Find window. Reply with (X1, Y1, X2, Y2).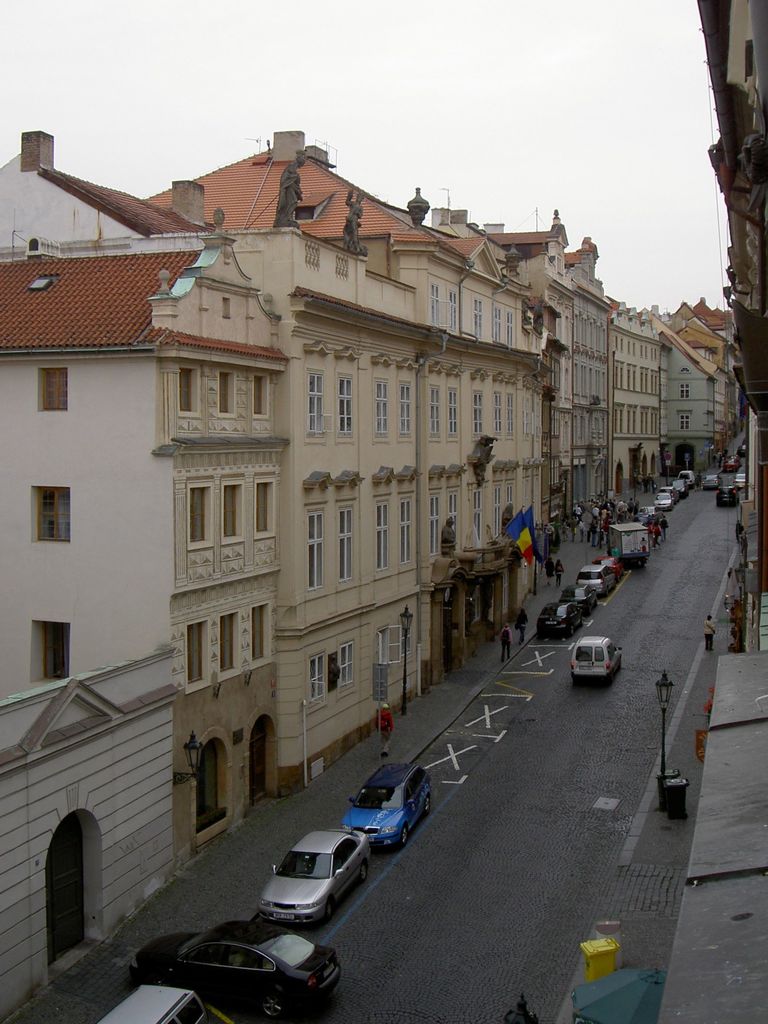
(397, 381, 413, 436).
